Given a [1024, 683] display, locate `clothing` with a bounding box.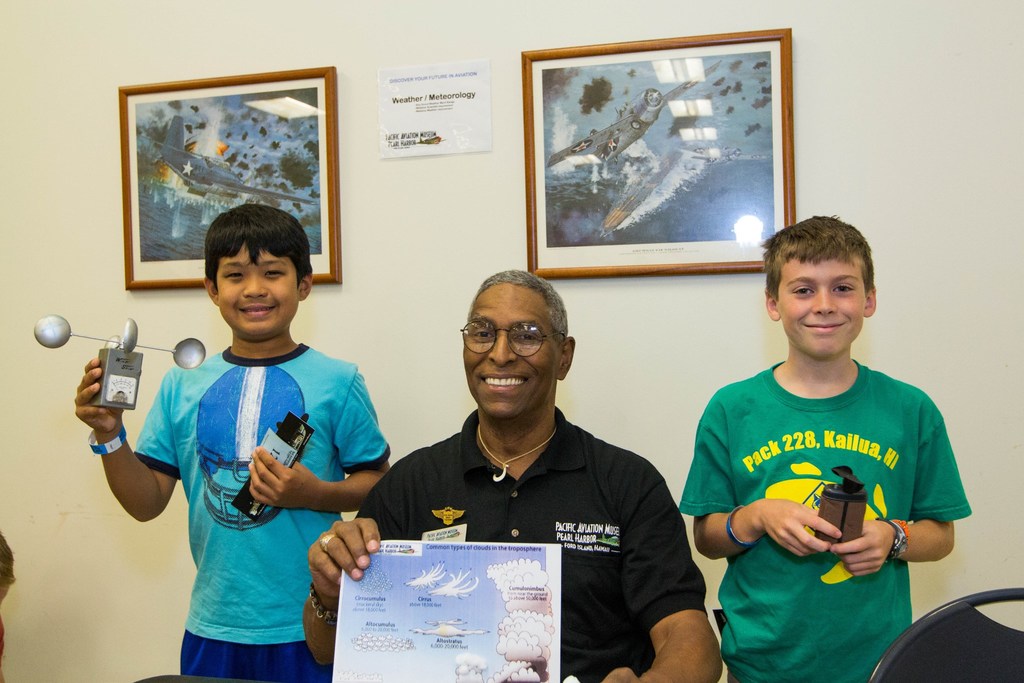
Located: BBox(353, 406, 713, 682).
